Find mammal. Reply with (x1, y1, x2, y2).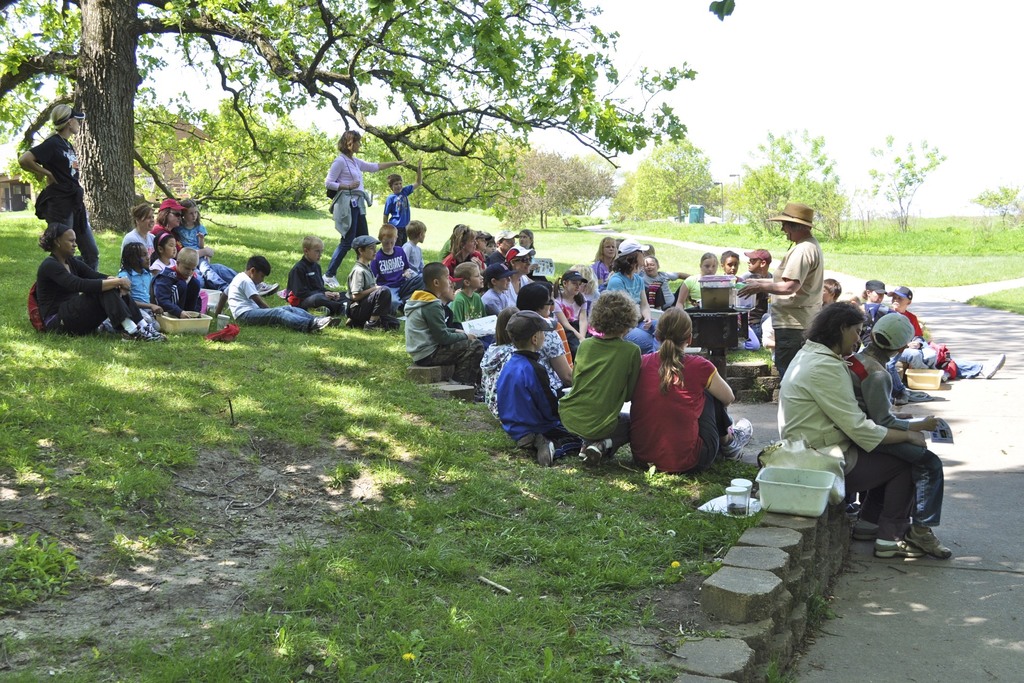
(820, 278, 845, 306).
